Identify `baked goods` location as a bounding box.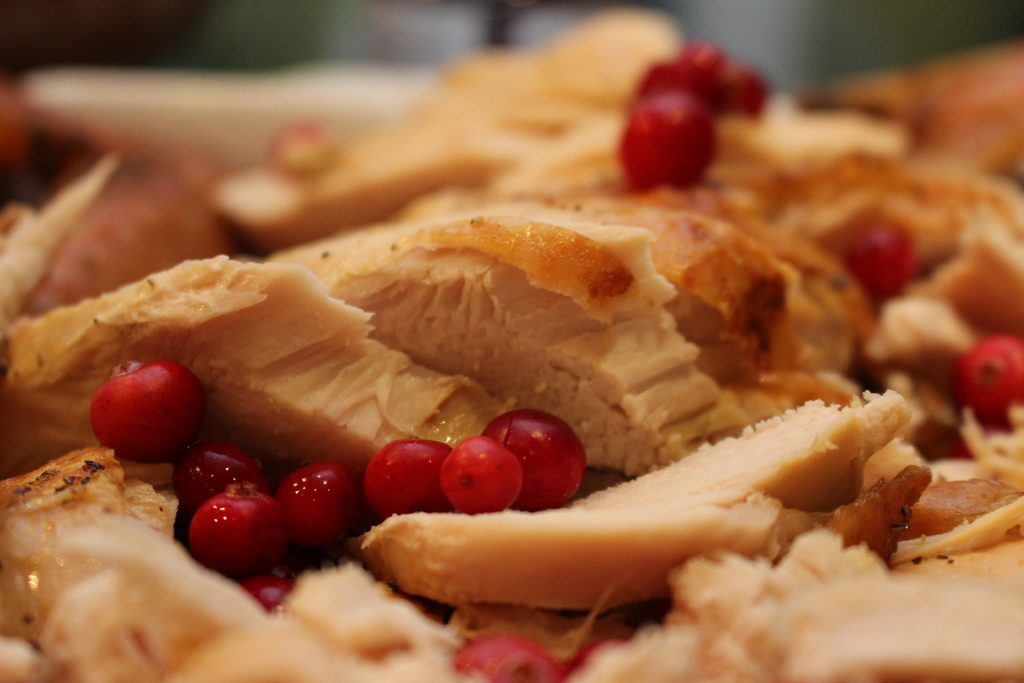
BBox(4, 50, 996, 666).
